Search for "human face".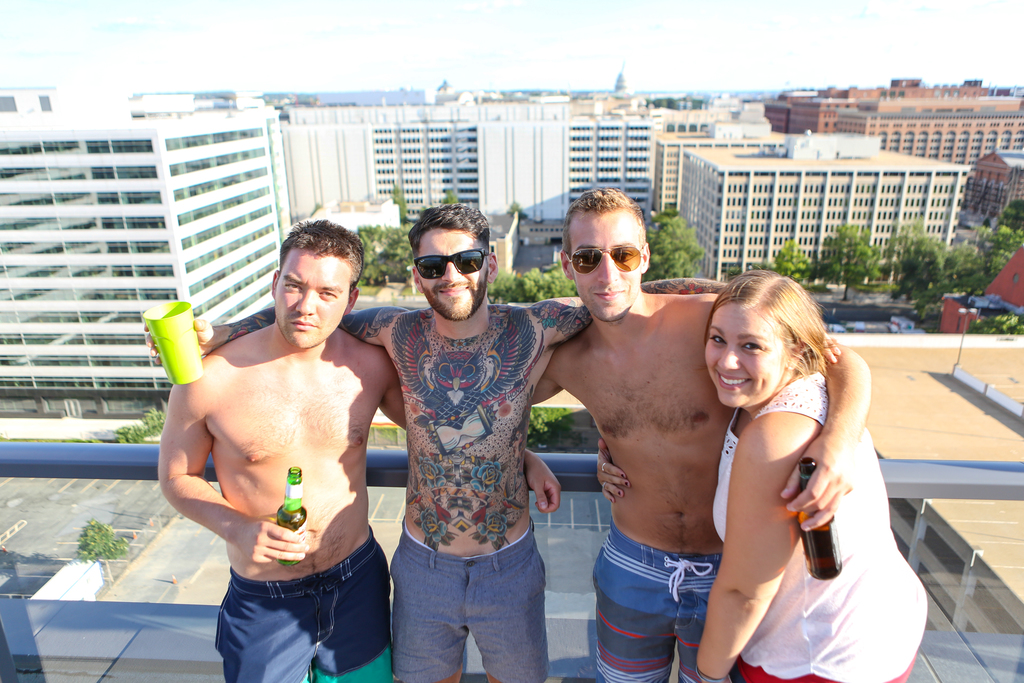
Found at <bbox>705, 300, 788, 408</bbox>.
